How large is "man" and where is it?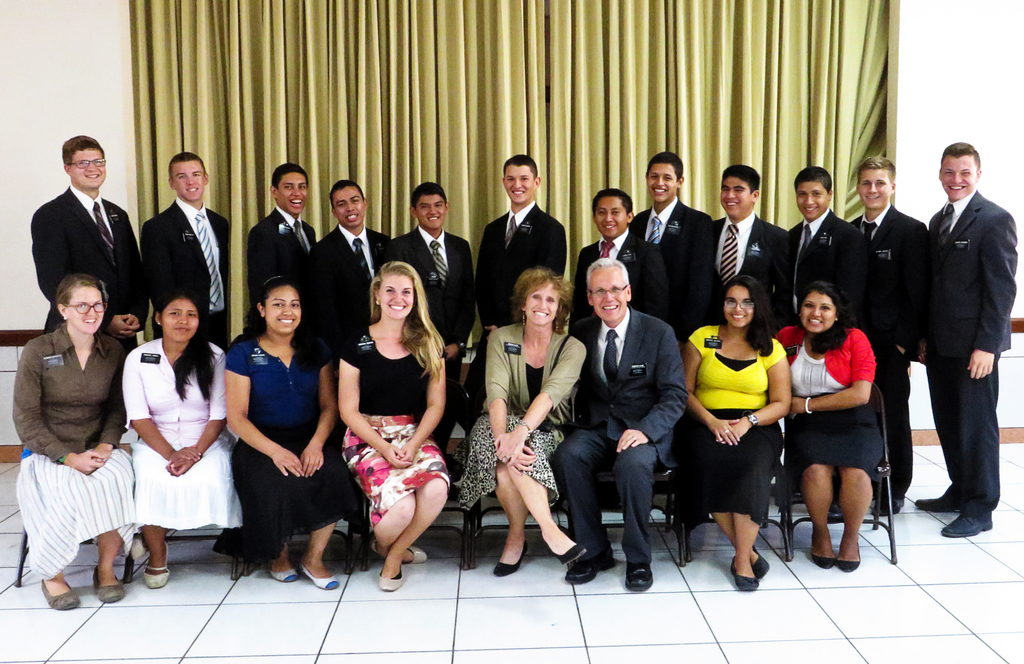
Bounding box: l=145, t=145, r=231, b=358.
